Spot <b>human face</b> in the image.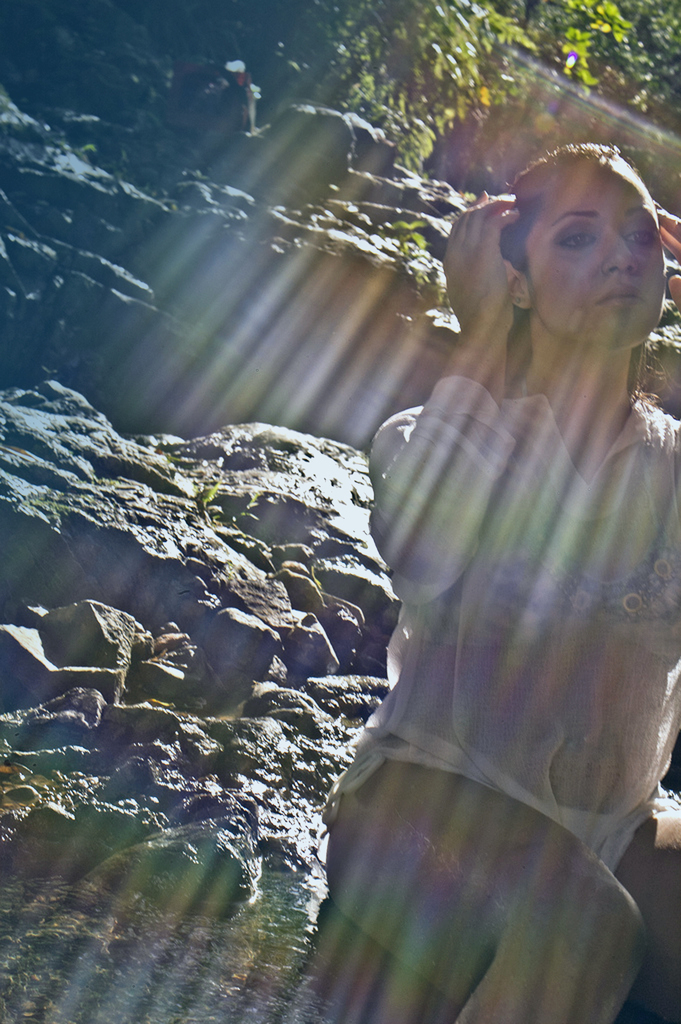
<b>human face</b> found at rect(507, 143, 673, 343).
